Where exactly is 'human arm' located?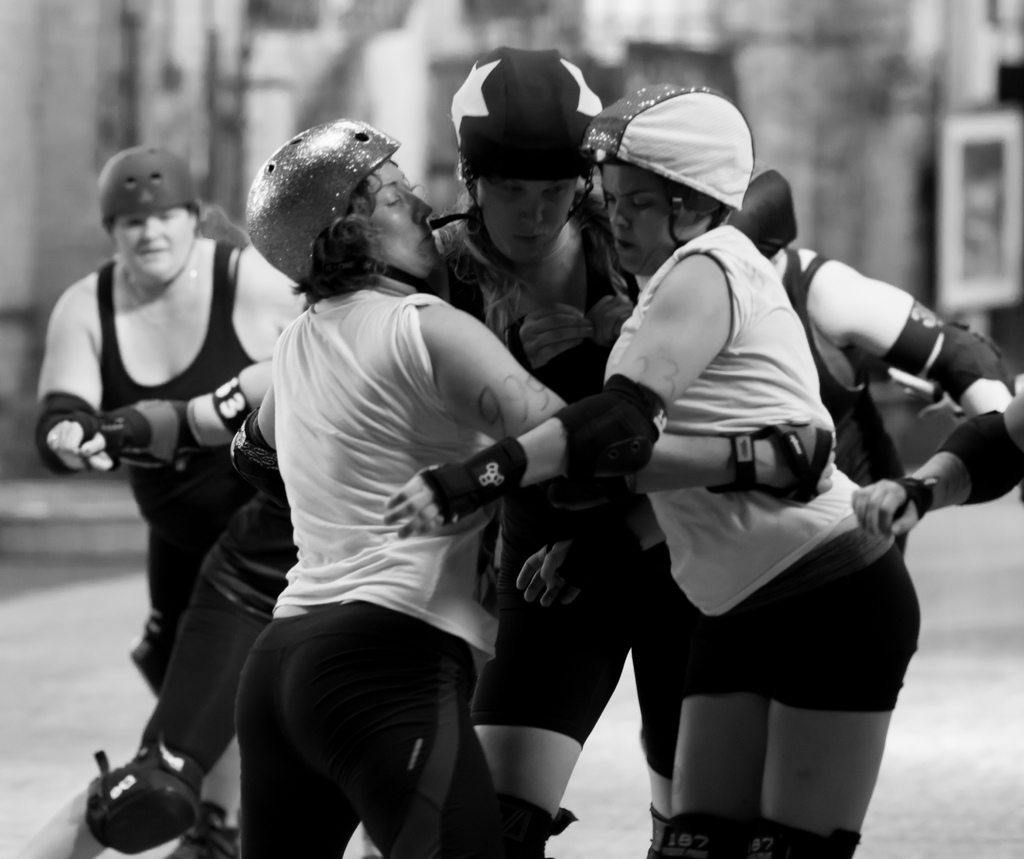
Its bounding box is left=106, top=385, right=292, bottom=480.
